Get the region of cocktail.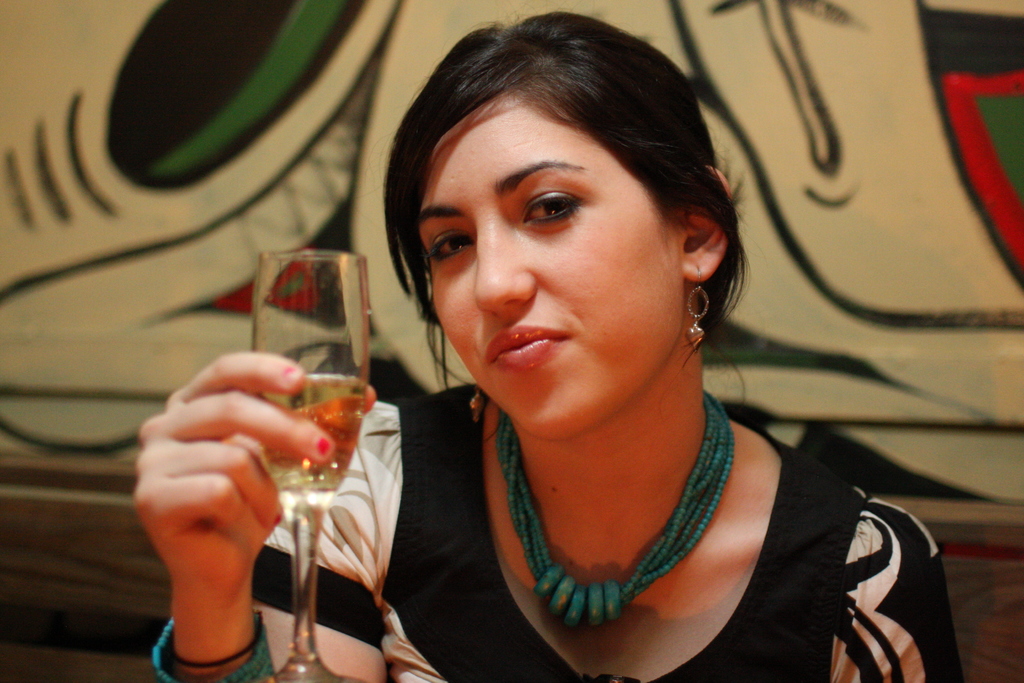
<region>240, 242, 370, 682</region>.
